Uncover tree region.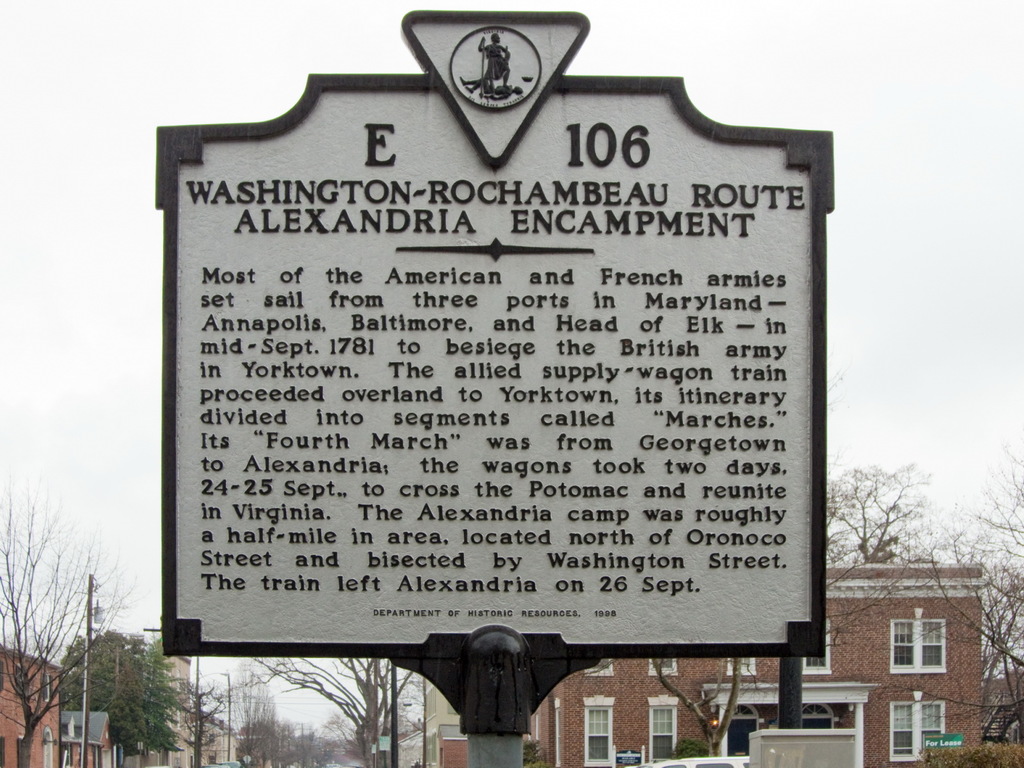
Uncovered: x1=255 y1=657 x2=416 y2=767.
